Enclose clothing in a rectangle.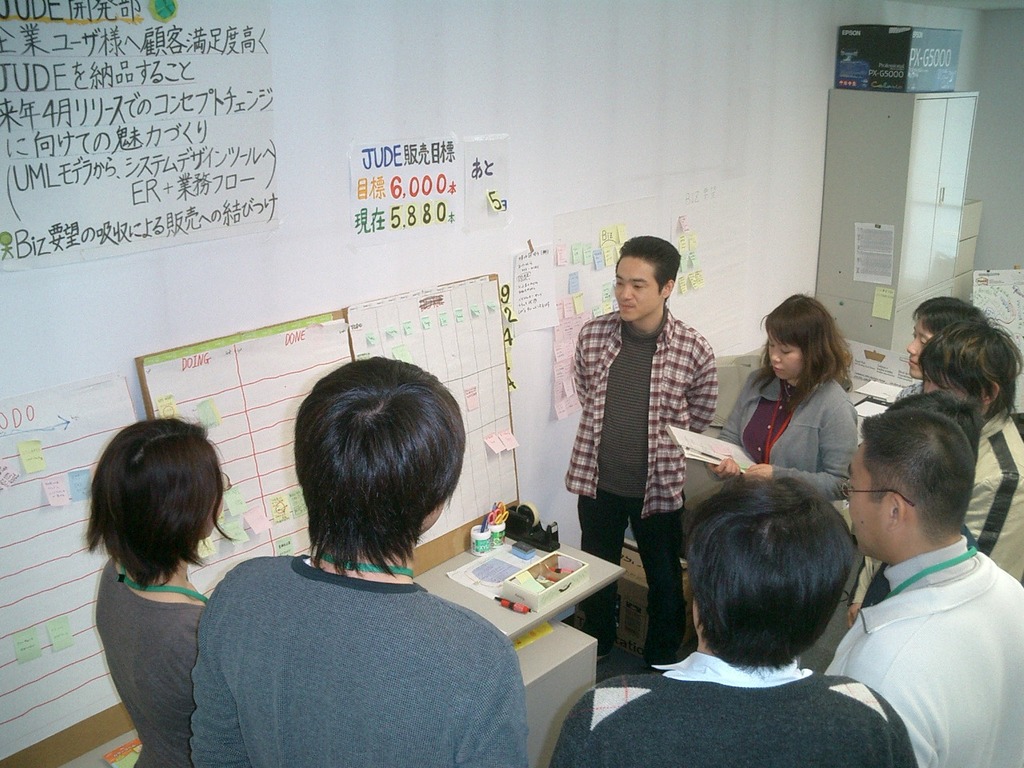
detection(828, 515, 1022, 767).
